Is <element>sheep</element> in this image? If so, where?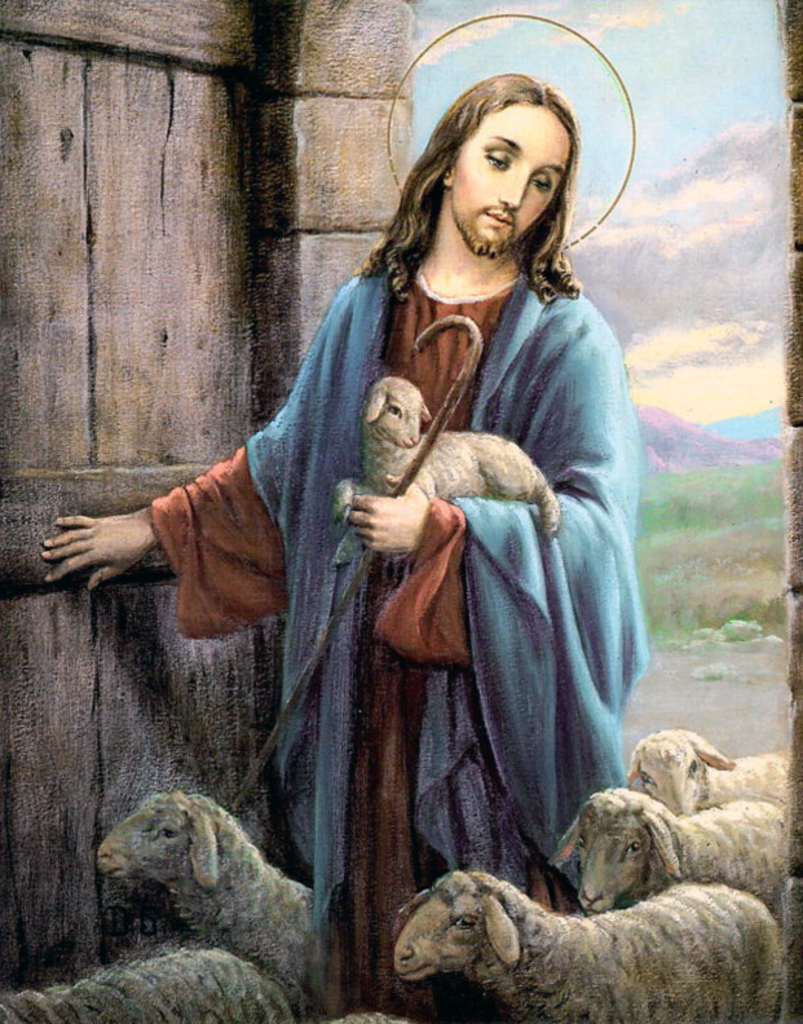
Yes, at <box>609,716,786,790</box>.
